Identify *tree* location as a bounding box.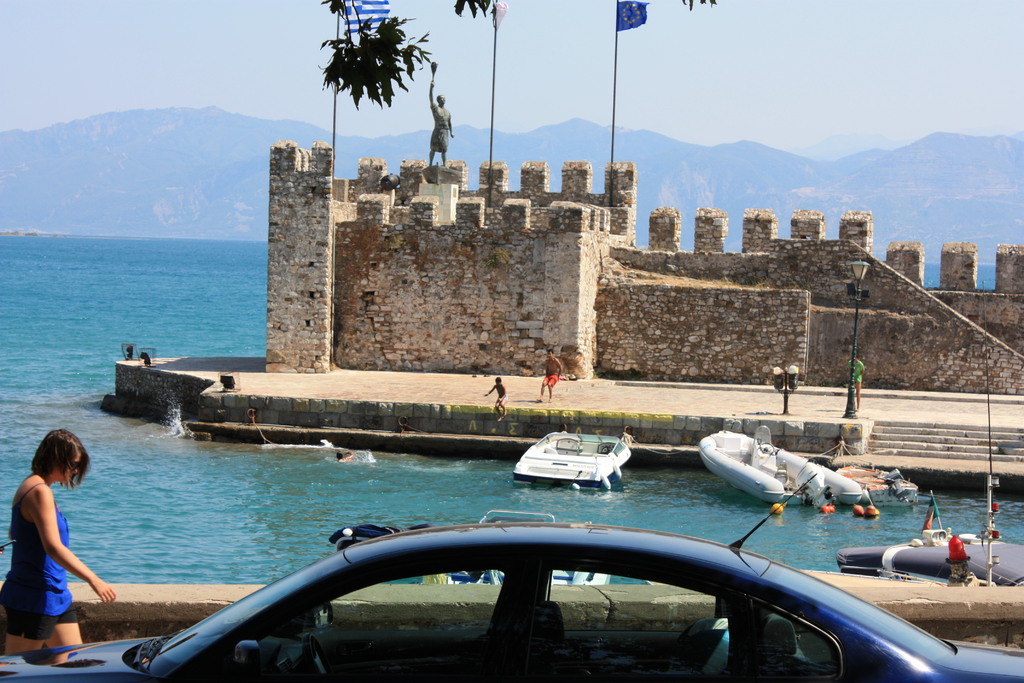
[x1=460, y1=0, x2=492, y2=11].
